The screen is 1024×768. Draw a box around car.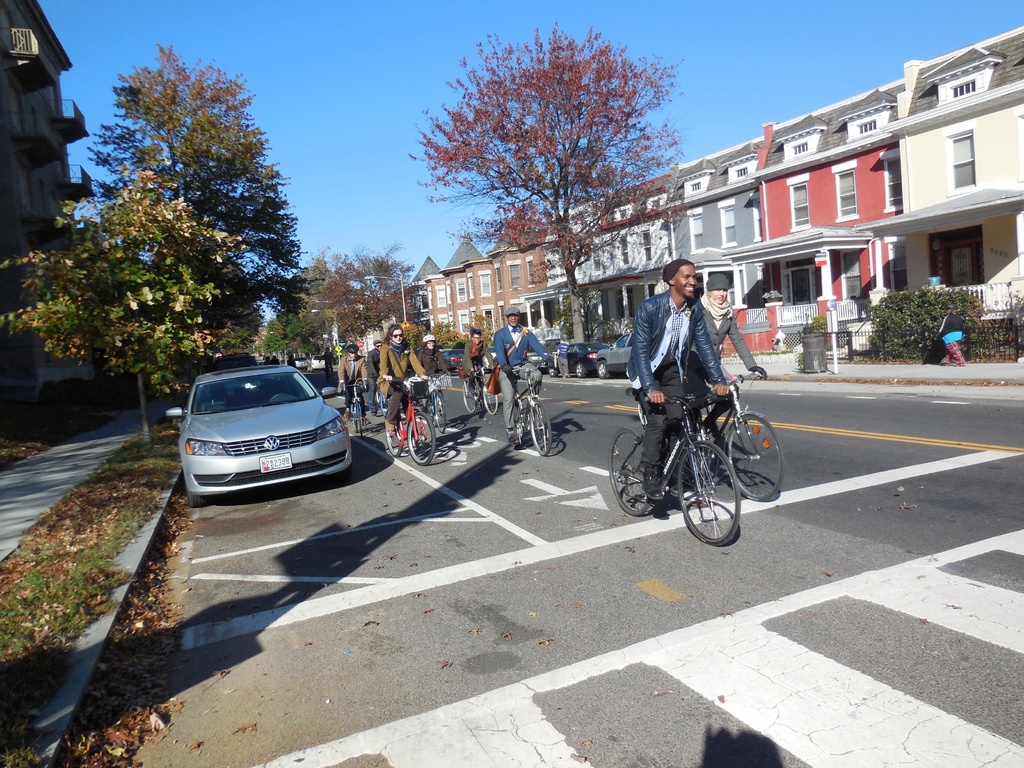
bbox=[438, 346, 467, 375].
